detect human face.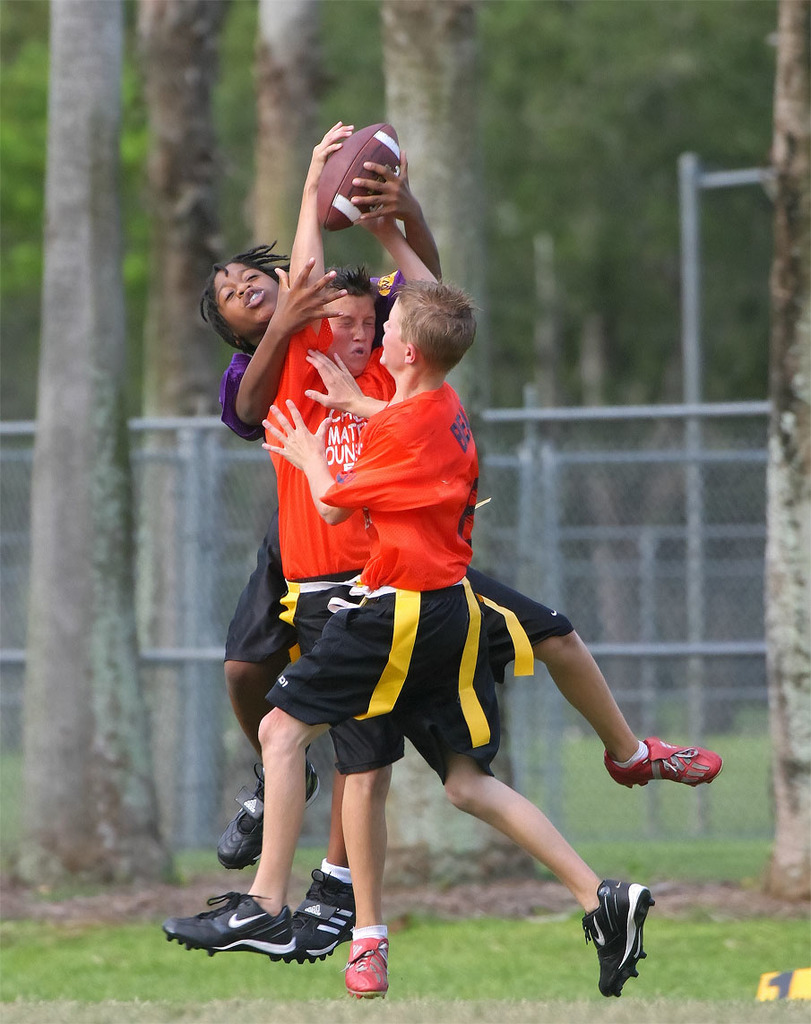
Detected at bbox=(378, 295, 407, 368).
